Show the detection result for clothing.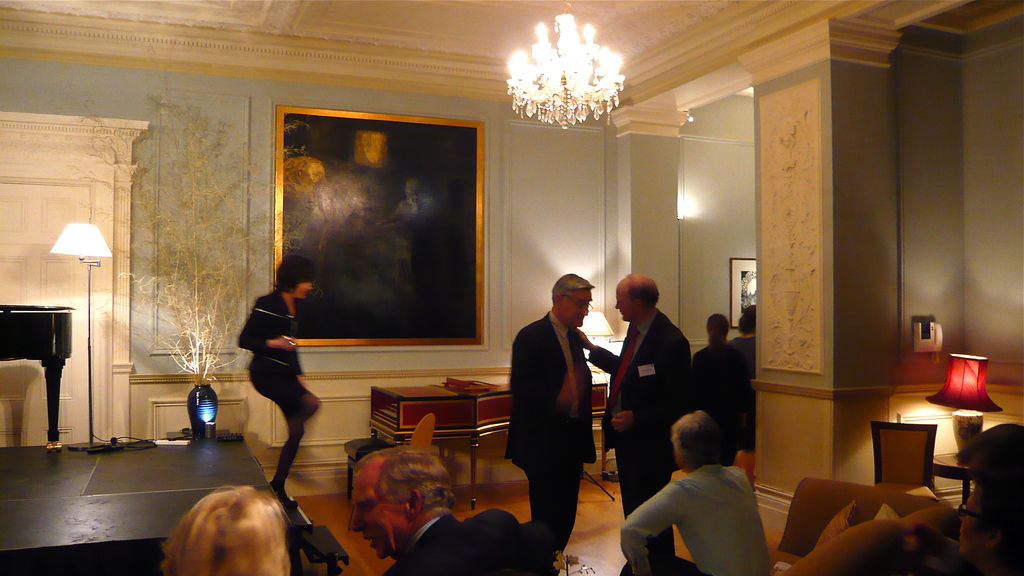
<bbox>732, 334, 760, 372</bbox>.
